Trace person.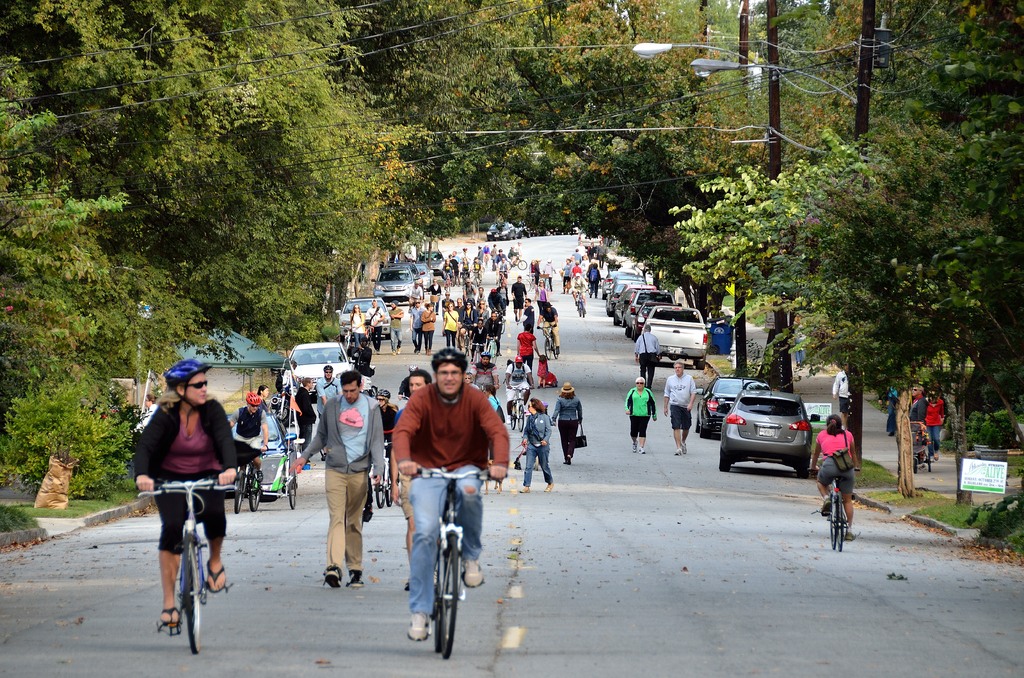
Traced to [422, 277, 442, 314].
